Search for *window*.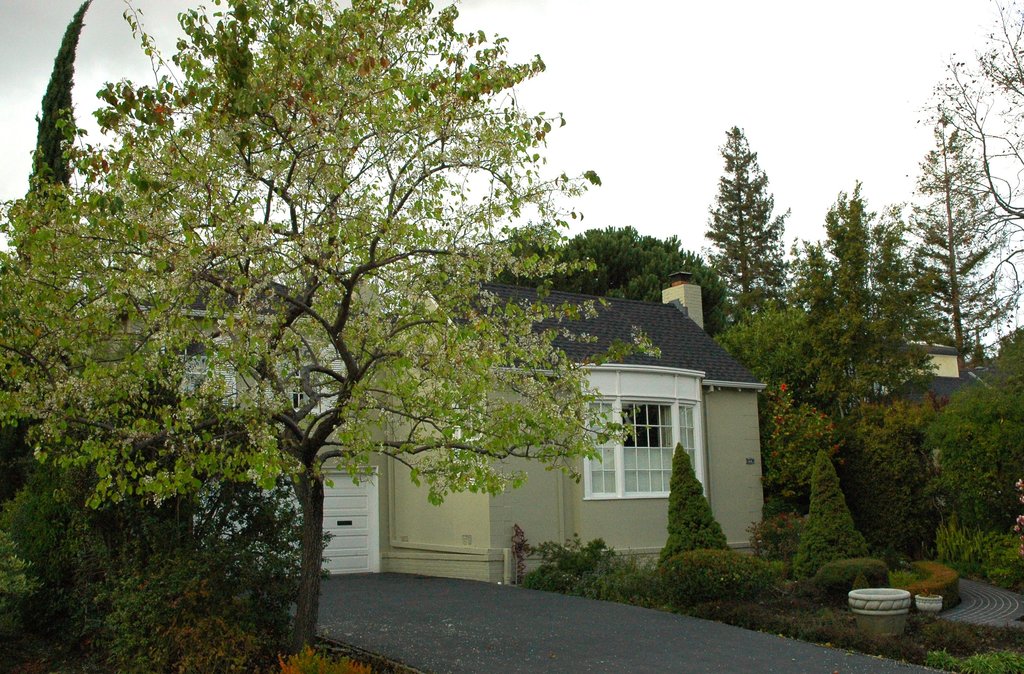
Found at left=570, top=358, right=703, bottom=497.
